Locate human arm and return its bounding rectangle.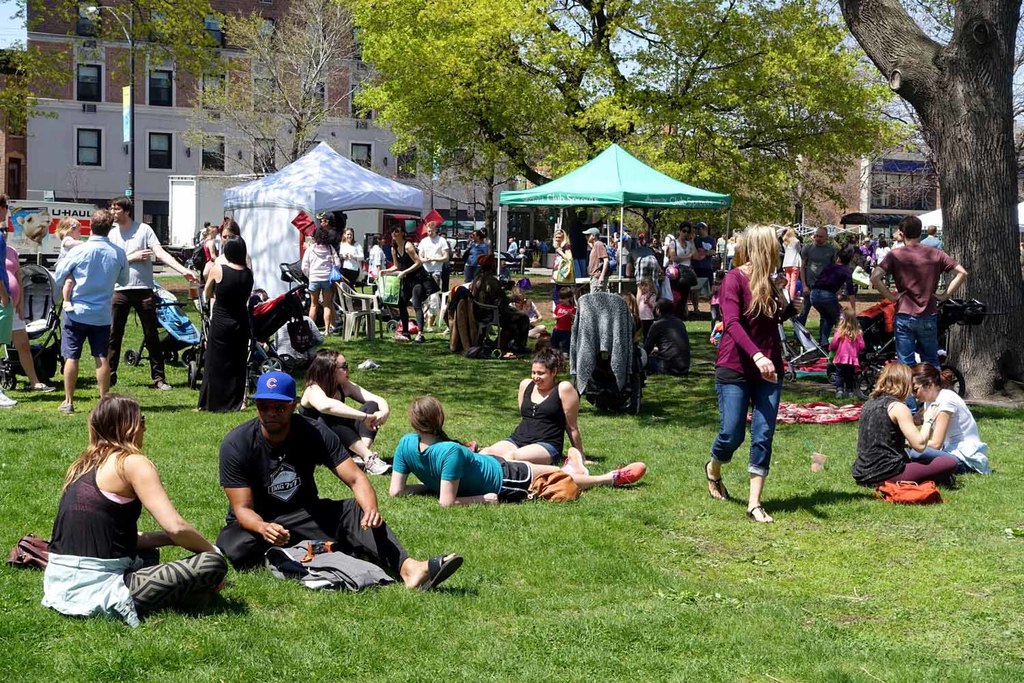
<region>139, 529, 175, 553</region>.
